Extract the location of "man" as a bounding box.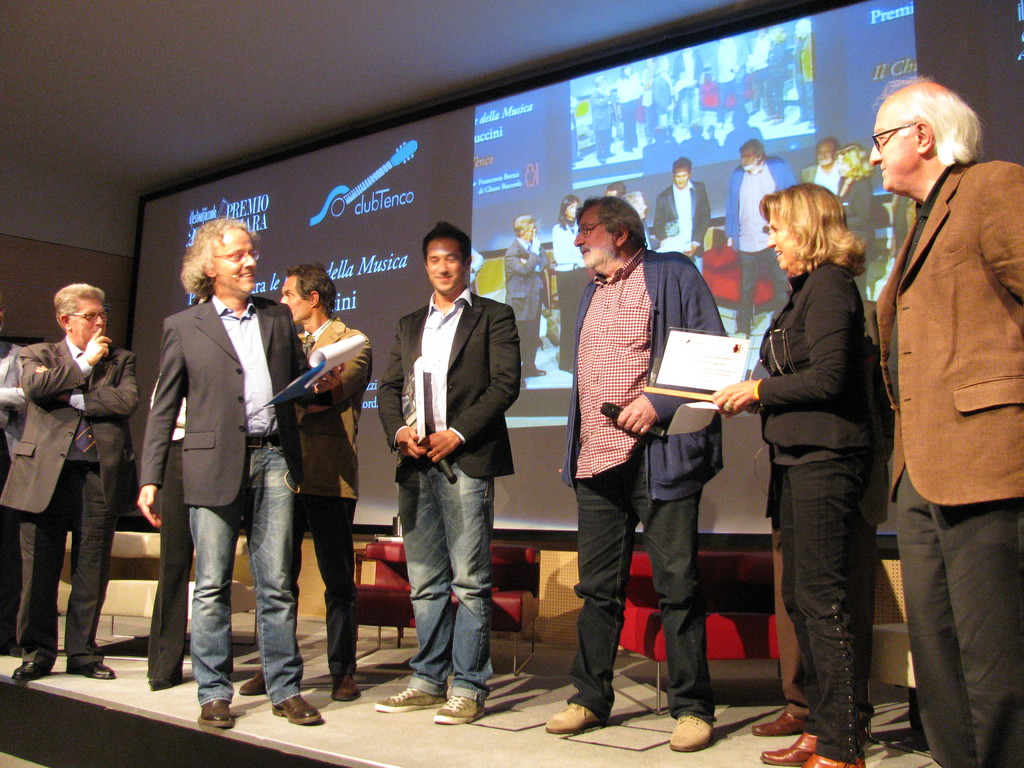
bbox=(120, 209, 331, 729).
